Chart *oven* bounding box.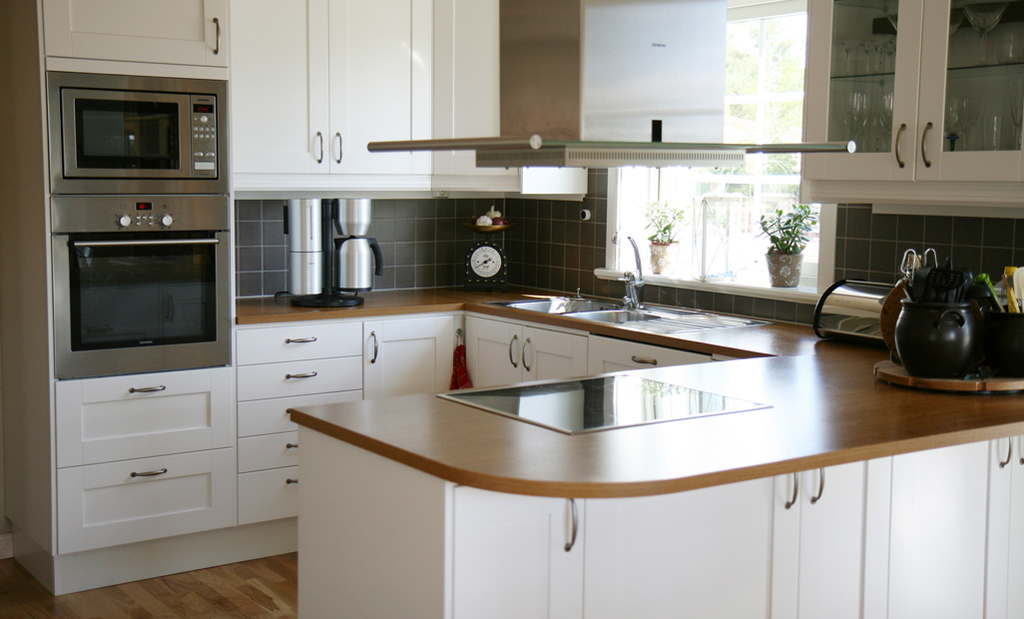
Charted: bbox(42, 69, 227, 195).
